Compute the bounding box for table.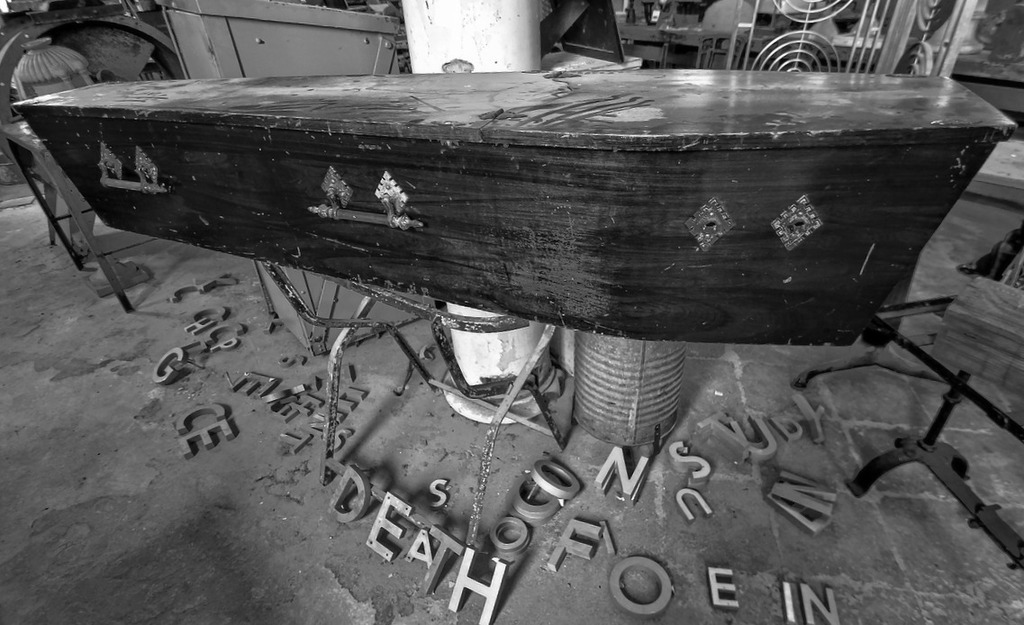
locate(7, 73, 1020, 546).
